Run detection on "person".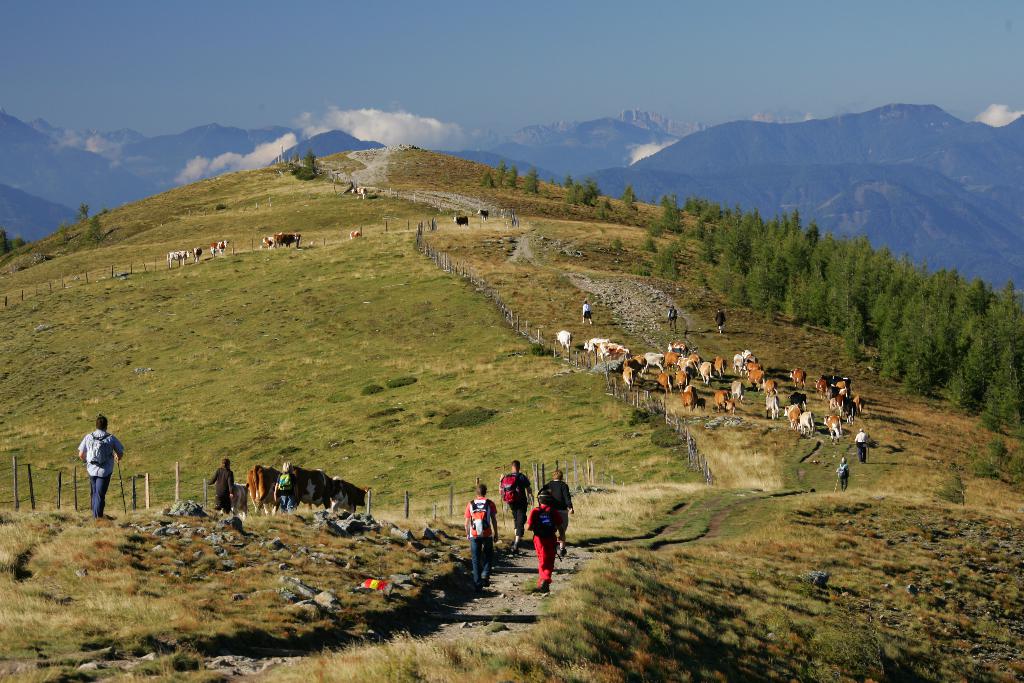
Result: <box>837,454,852,491</box>.
